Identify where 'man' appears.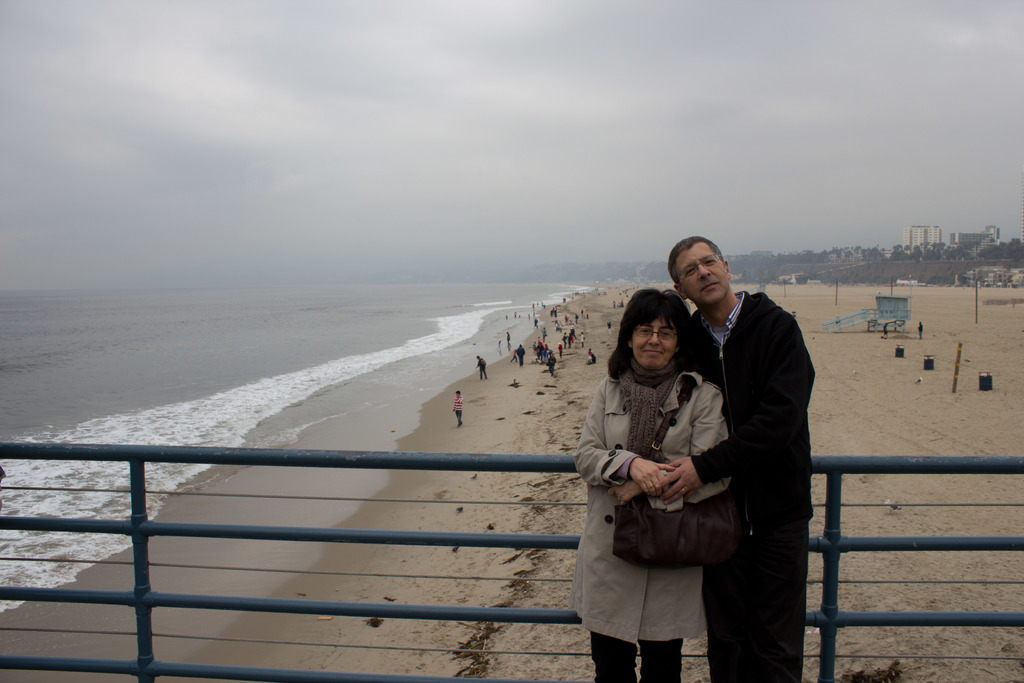
Appears at {"x1": 680, "y1": 234, "x2": 829, "y2": 677}.
